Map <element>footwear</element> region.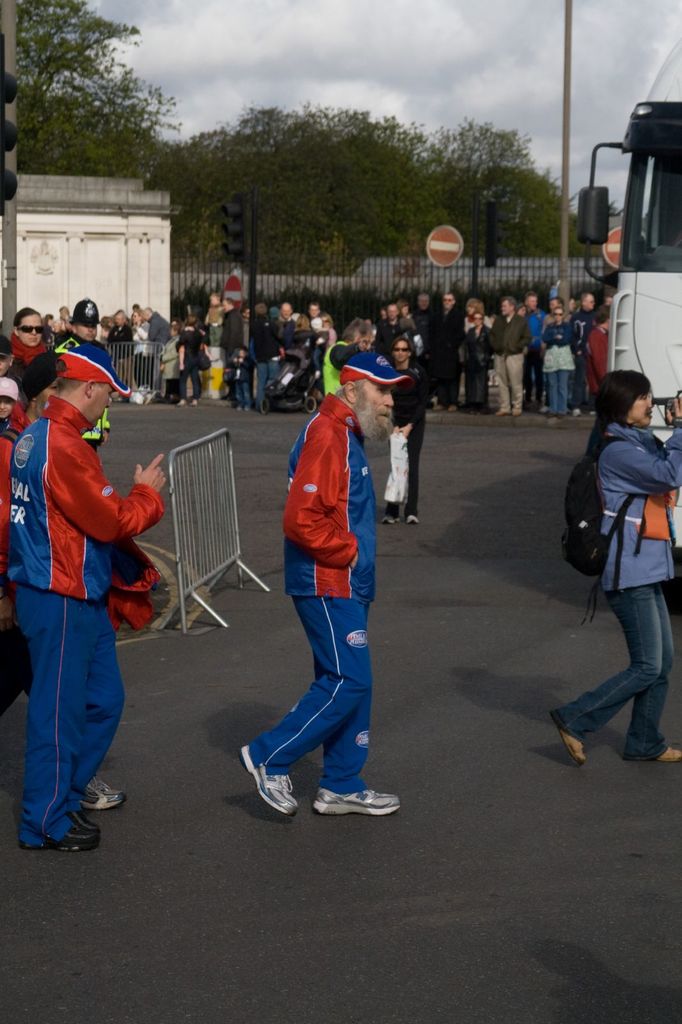
Mapped to [x1=308, y1=786, x2=399, y2=821].
